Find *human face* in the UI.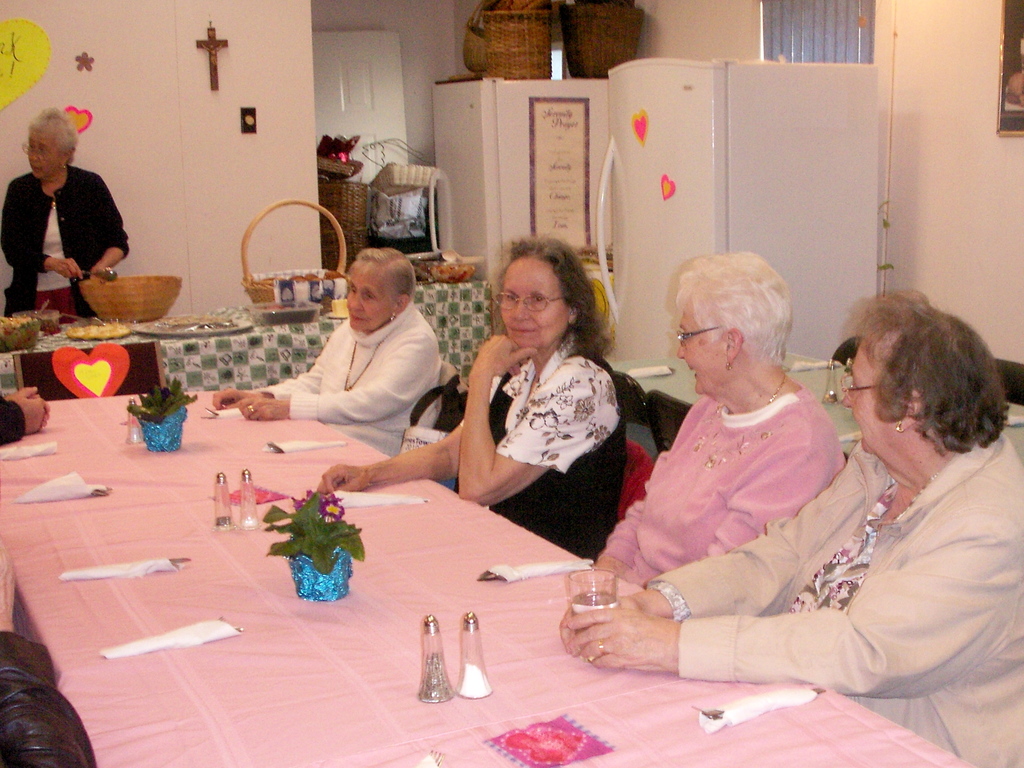
UI element at select_region(343, 272, 390, 325).
